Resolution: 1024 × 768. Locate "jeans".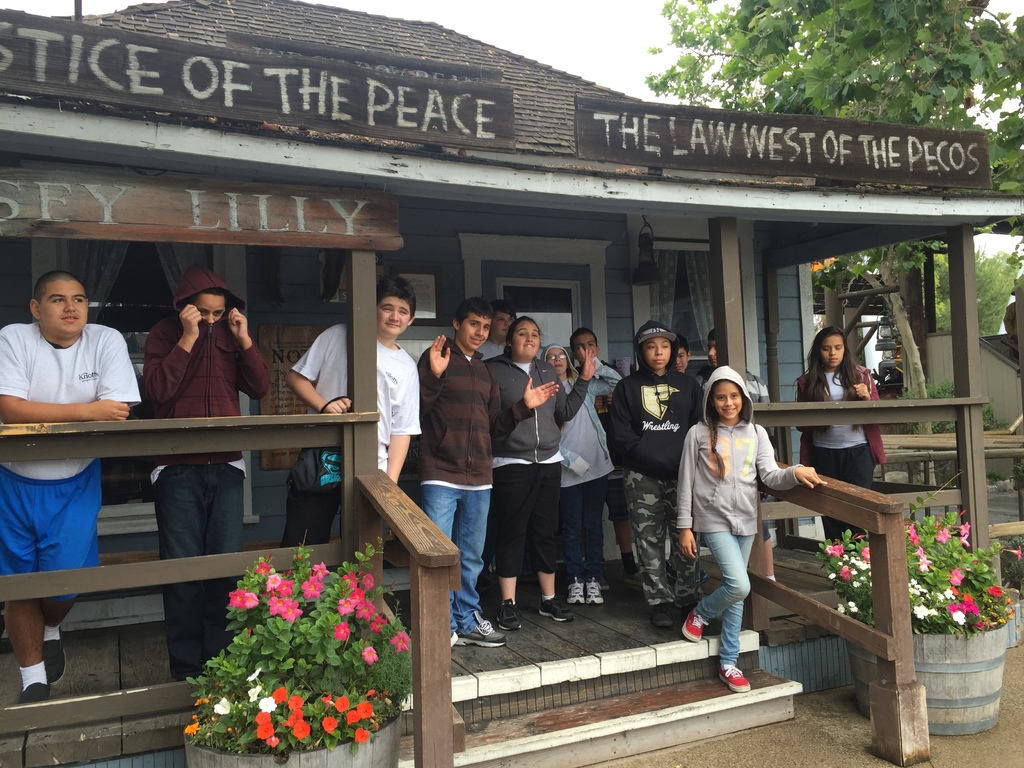
<box>154,463,244,680</box>.
